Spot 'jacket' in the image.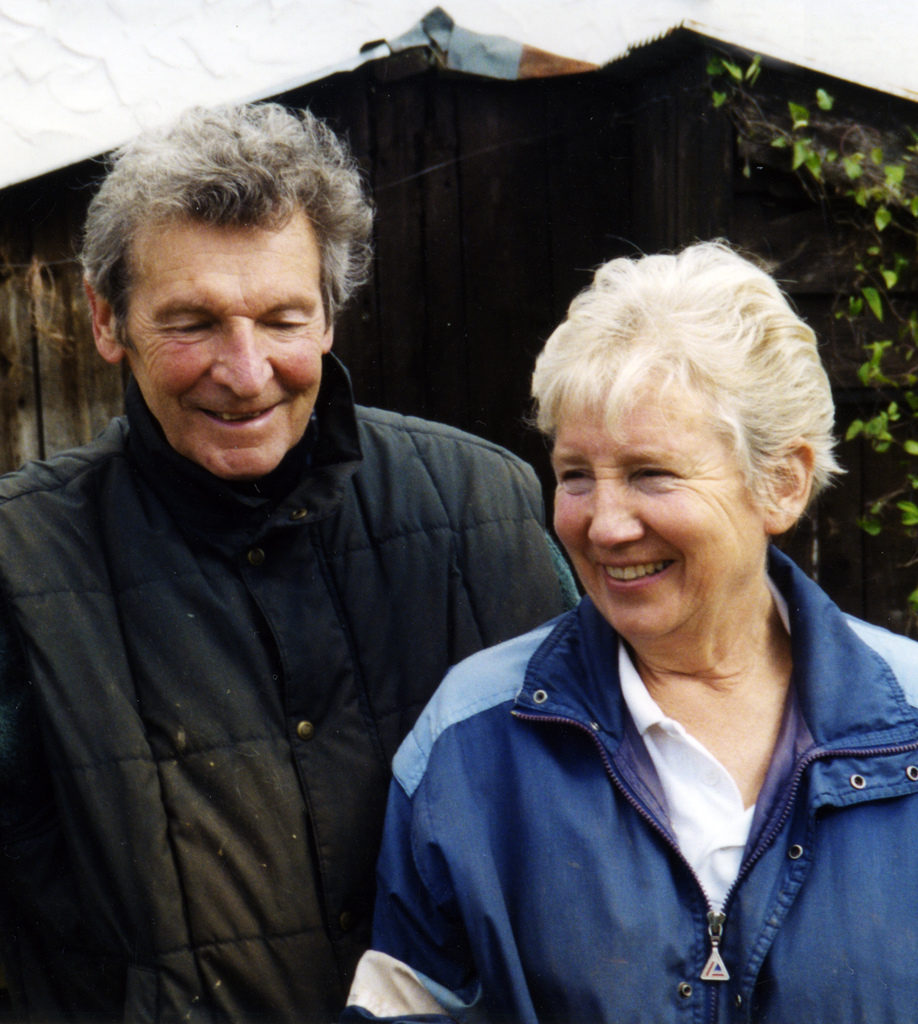
'jacket' found at 0,353,580,1023.
